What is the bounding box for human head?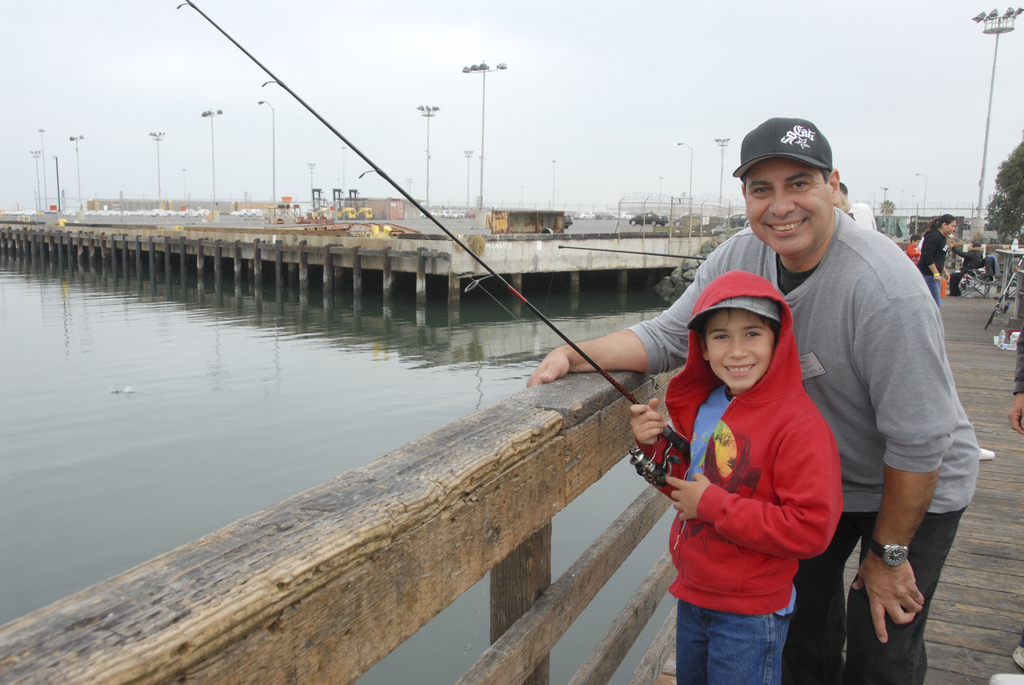
<region>686, 270, 796, 395</region>.
